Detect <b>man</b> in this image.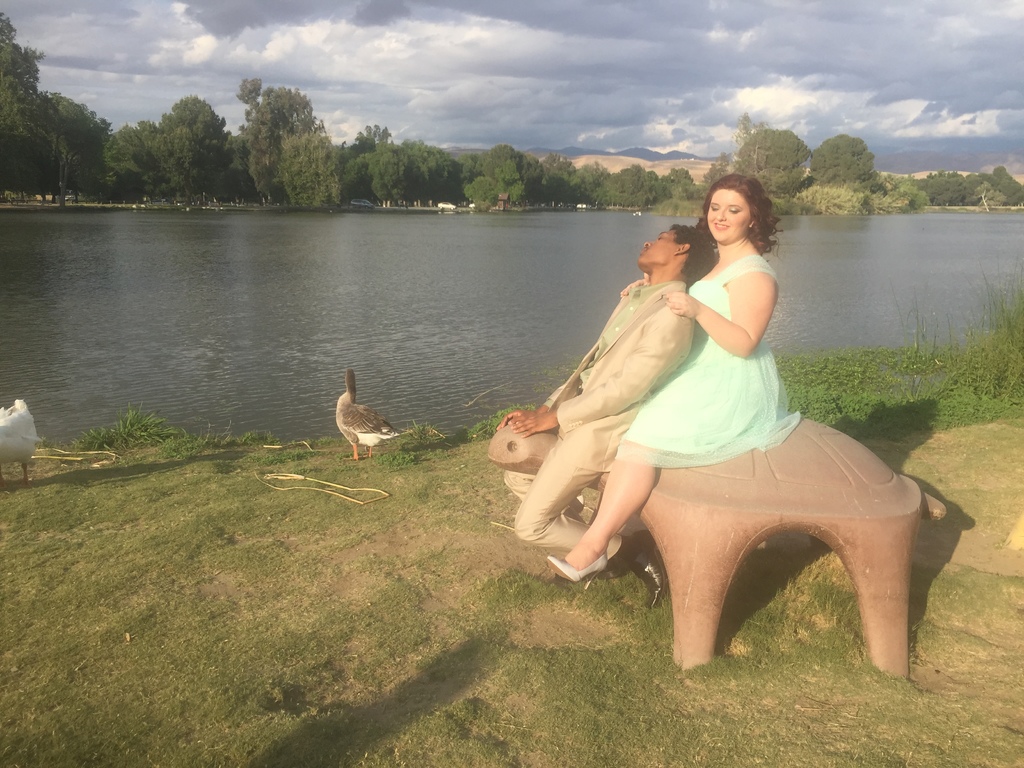
Detection: detection(499, 220, 715, 614).
